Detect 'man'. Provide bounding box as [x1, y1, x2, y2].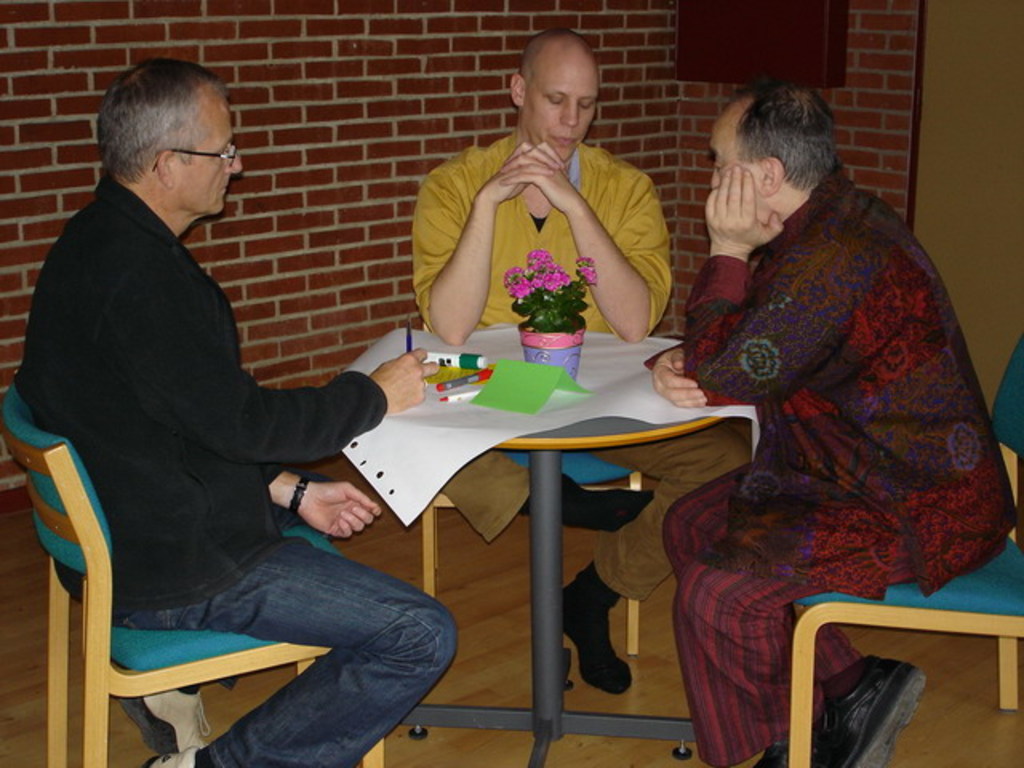
[406, 24, 758, 699].
